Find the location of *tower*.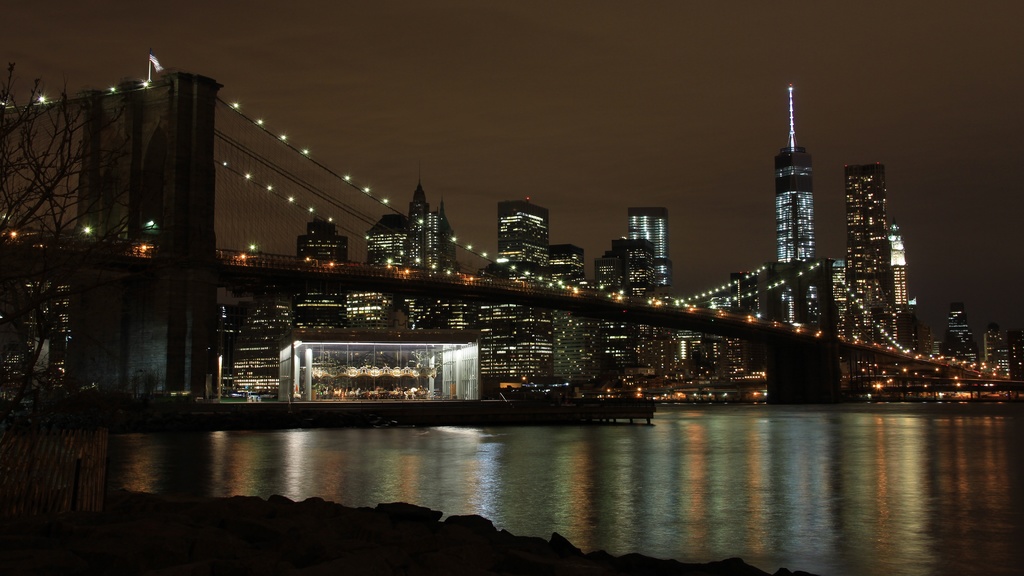
Location: 774:76:813:322.
